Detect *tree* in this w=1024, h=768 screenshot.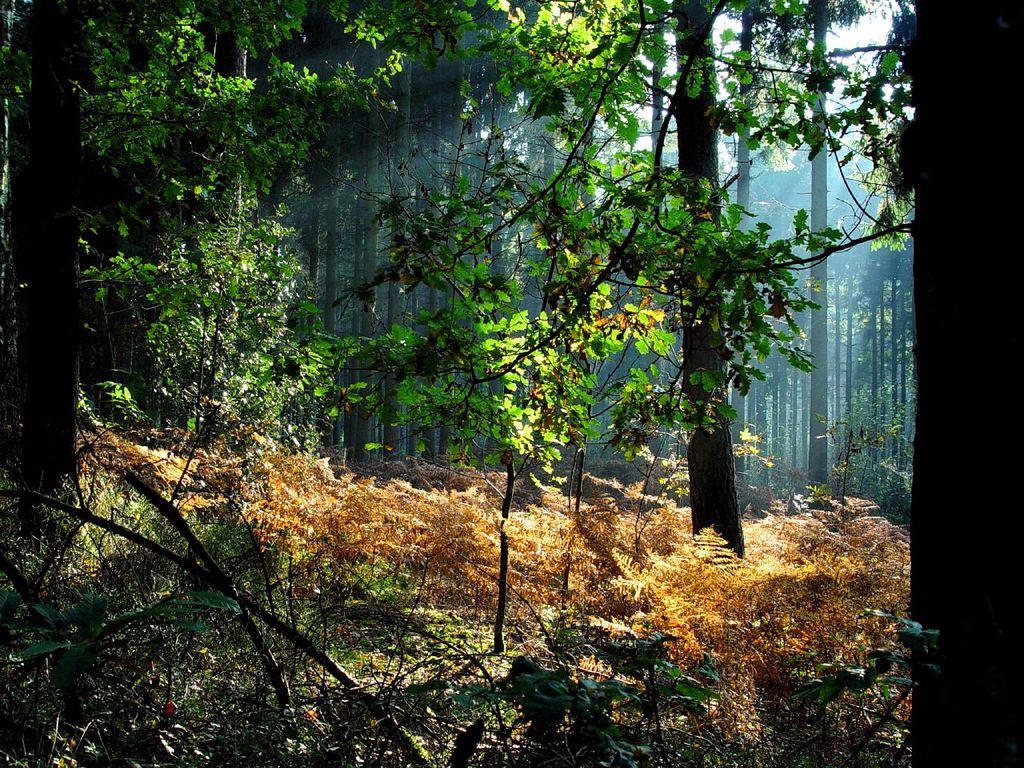
Detection: box=[0, 0, 246, 526].
